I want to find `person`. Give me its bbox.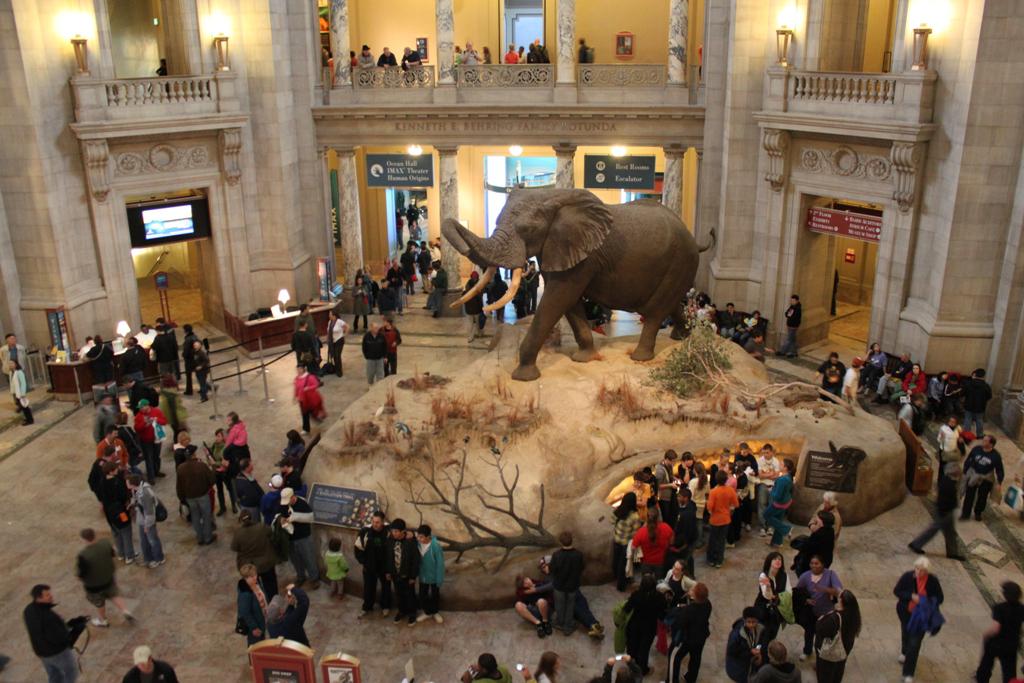
rect(262, 473, 293, 525).
